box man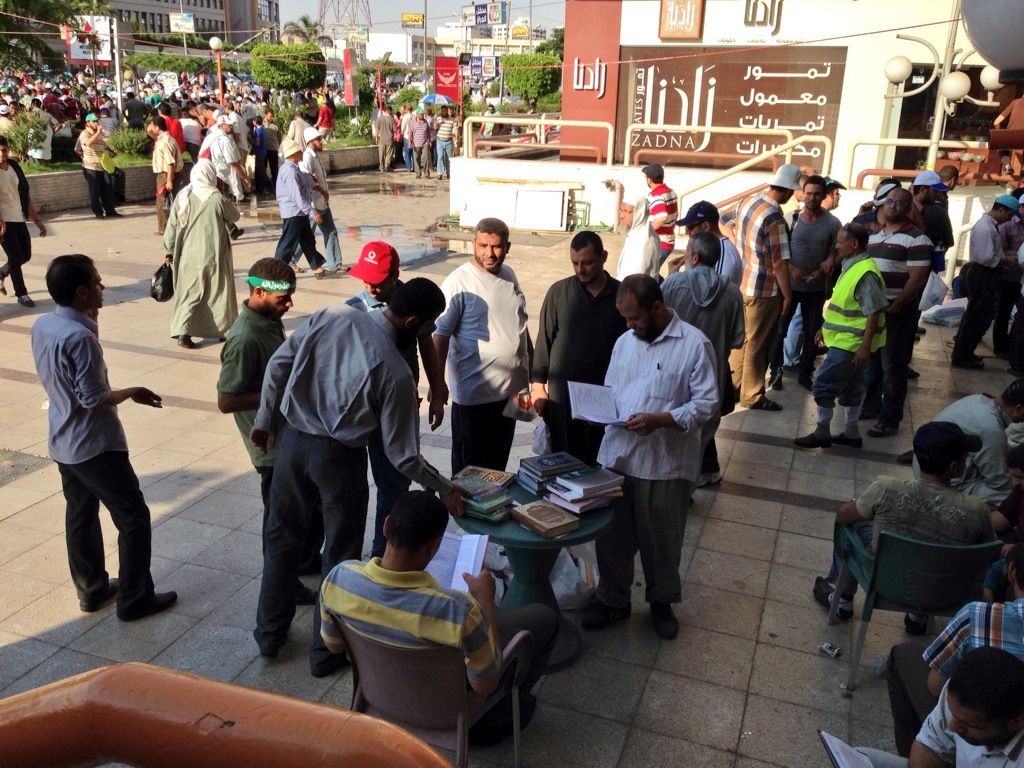
(left=77, top=111, right=128, bottom=224)
